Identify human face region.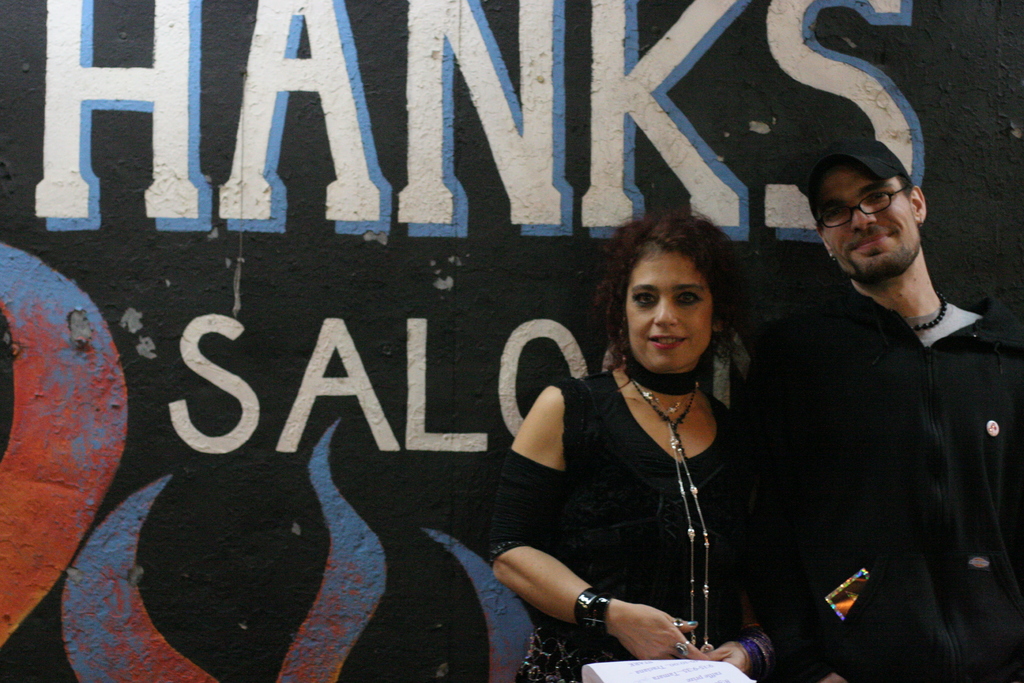
Region: 821/168/918/278.
